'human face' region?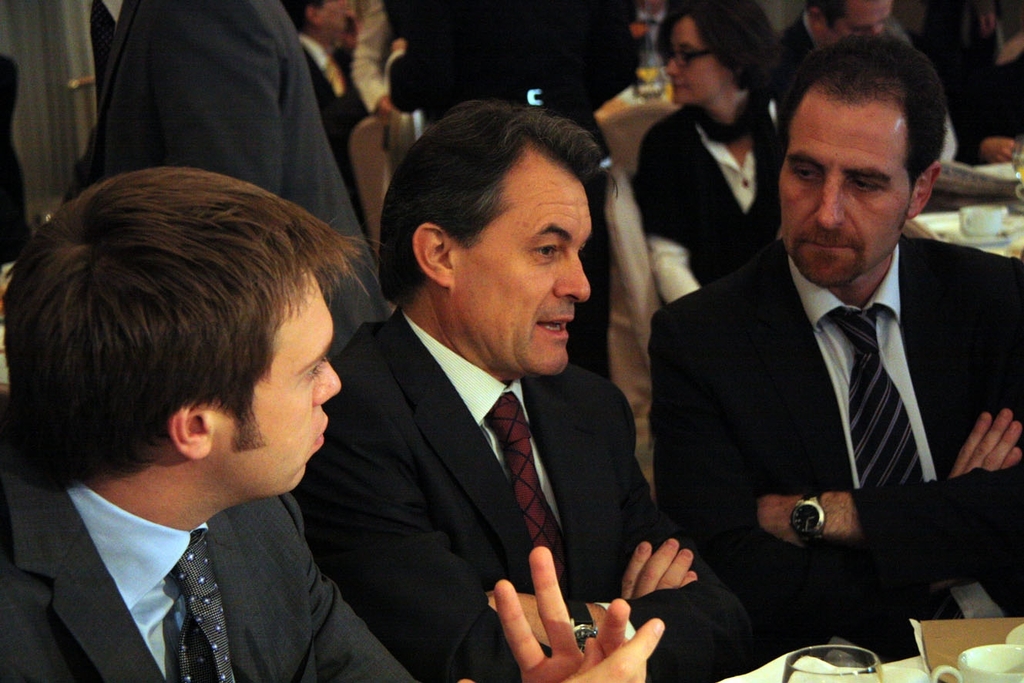
664 21 724 103
